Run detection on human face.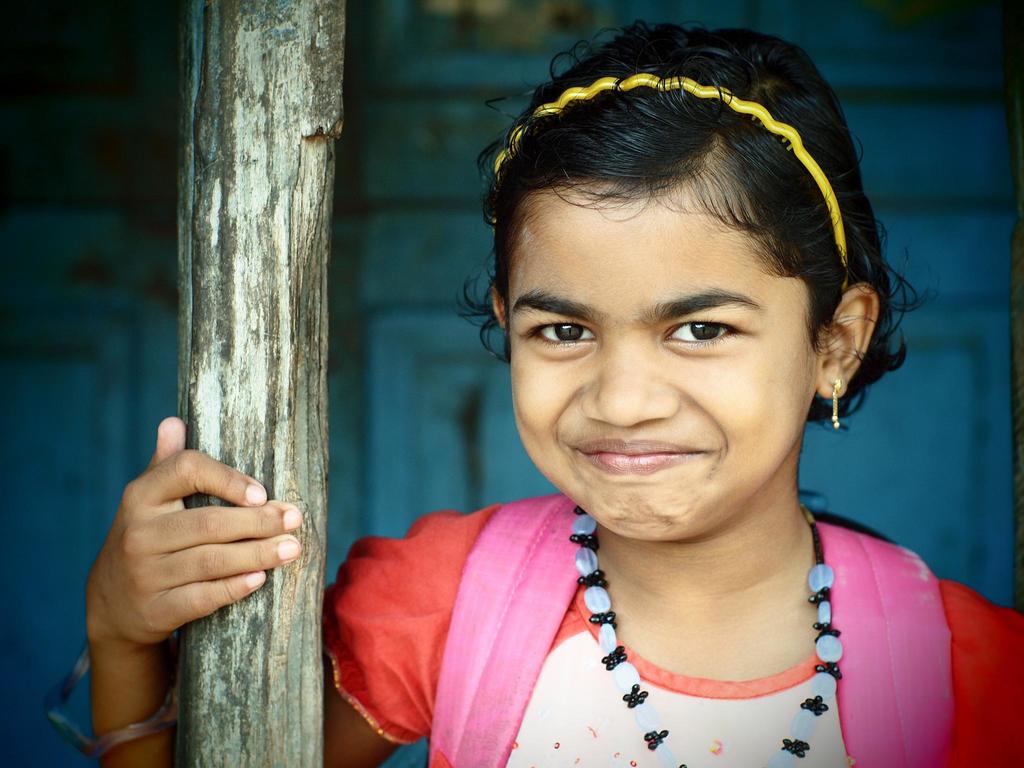
Result: 516:188:816:540.
